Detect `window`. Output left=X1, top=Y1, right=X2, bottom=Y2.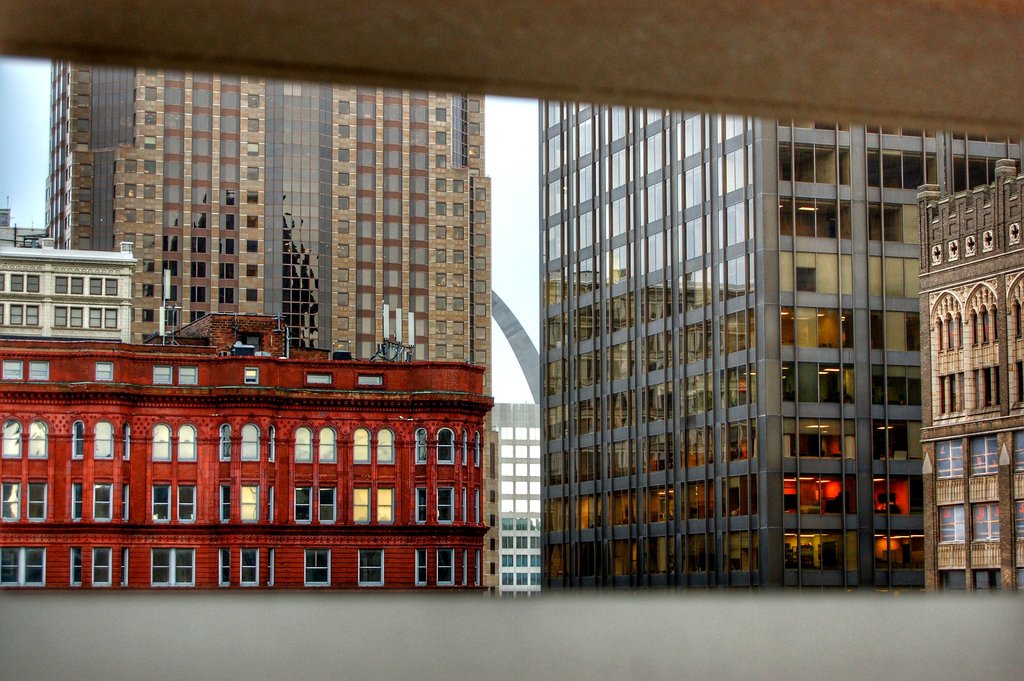
left=95, top=419, right=114, bottom=459.
